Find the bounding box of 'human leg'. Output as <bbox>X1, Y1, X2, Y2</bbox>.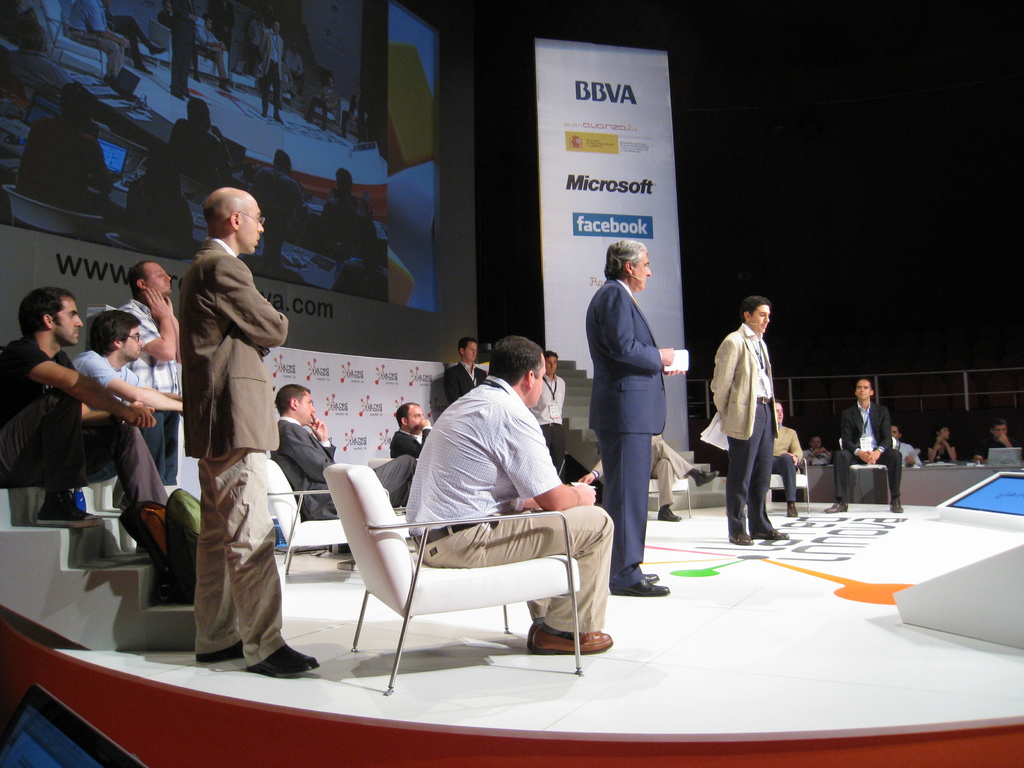
<bbox>614, 429, 675, 600</bbox>.
